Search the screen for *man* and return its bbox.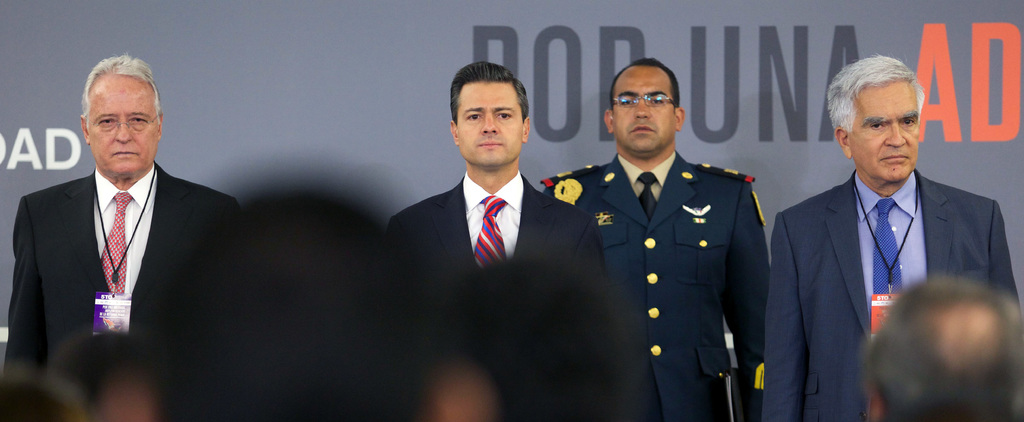
Found: (x1=8, y1=51, x2=243, y2=421).
